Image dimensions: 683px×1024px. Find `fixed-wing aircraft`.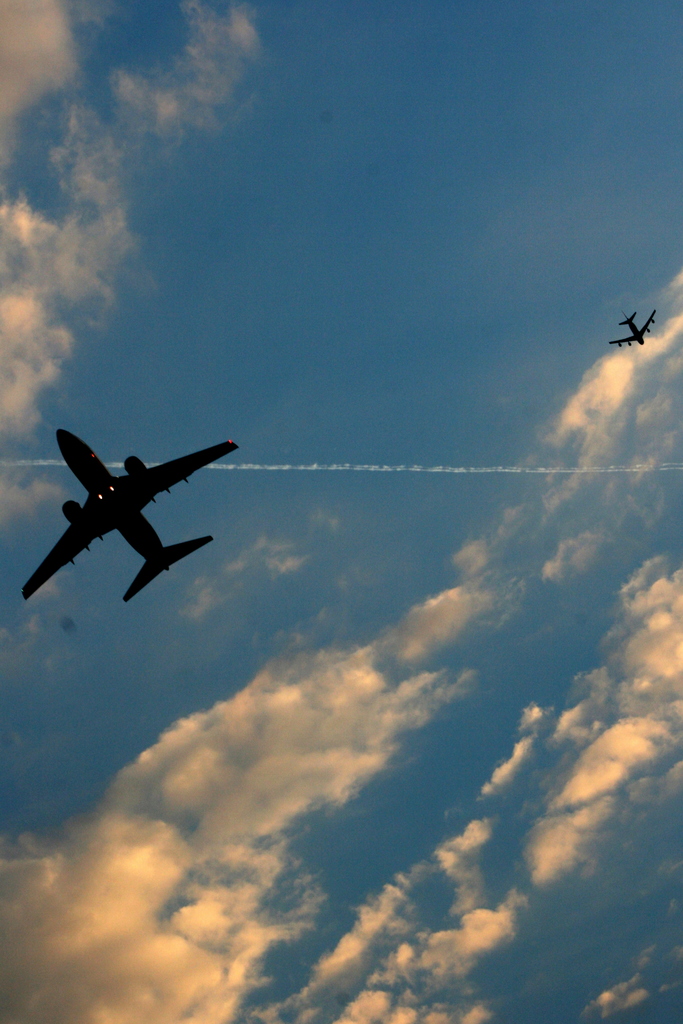
region(22, 431, 239, 602).
